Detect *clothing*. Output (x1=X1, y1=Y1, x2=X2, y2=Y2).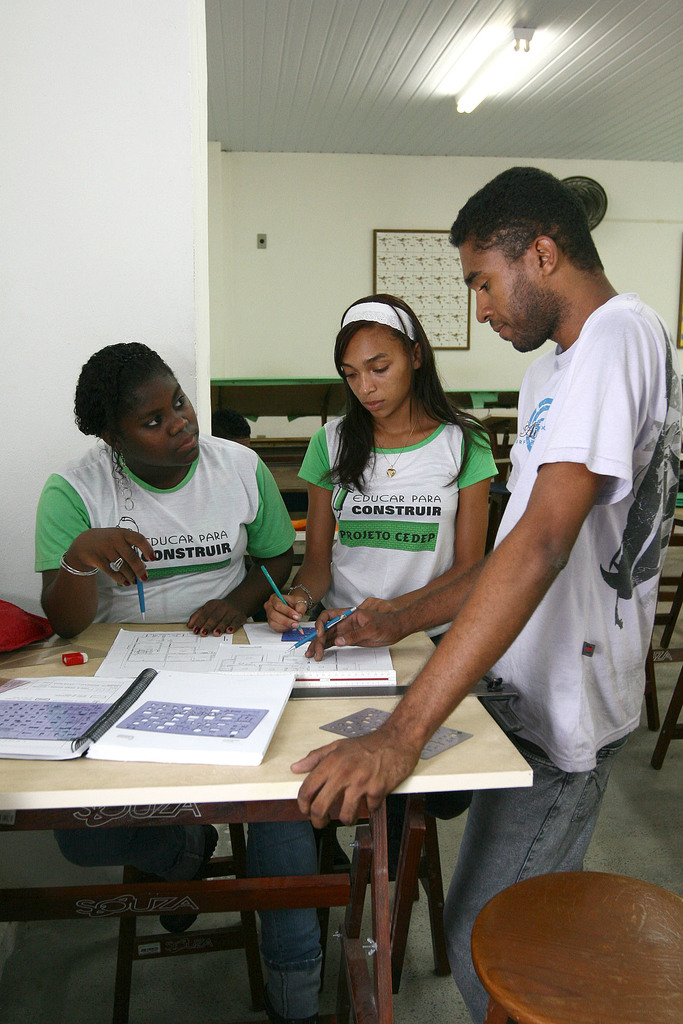
(x1=301, y1=419, x2=509, y2=652).
